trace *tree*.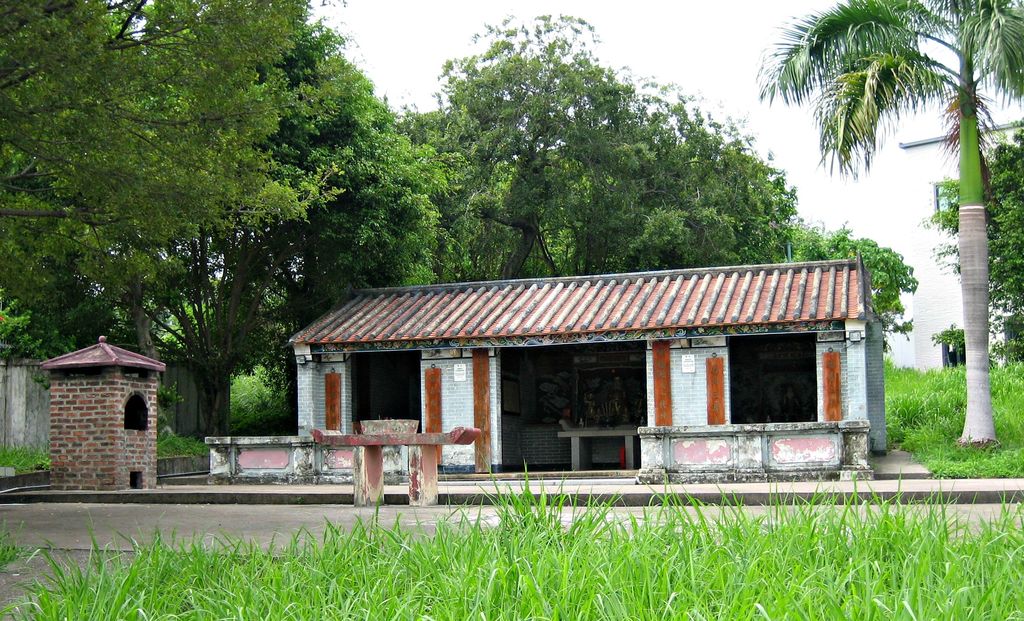
Traced to detection(786, 216, 920, 352).
